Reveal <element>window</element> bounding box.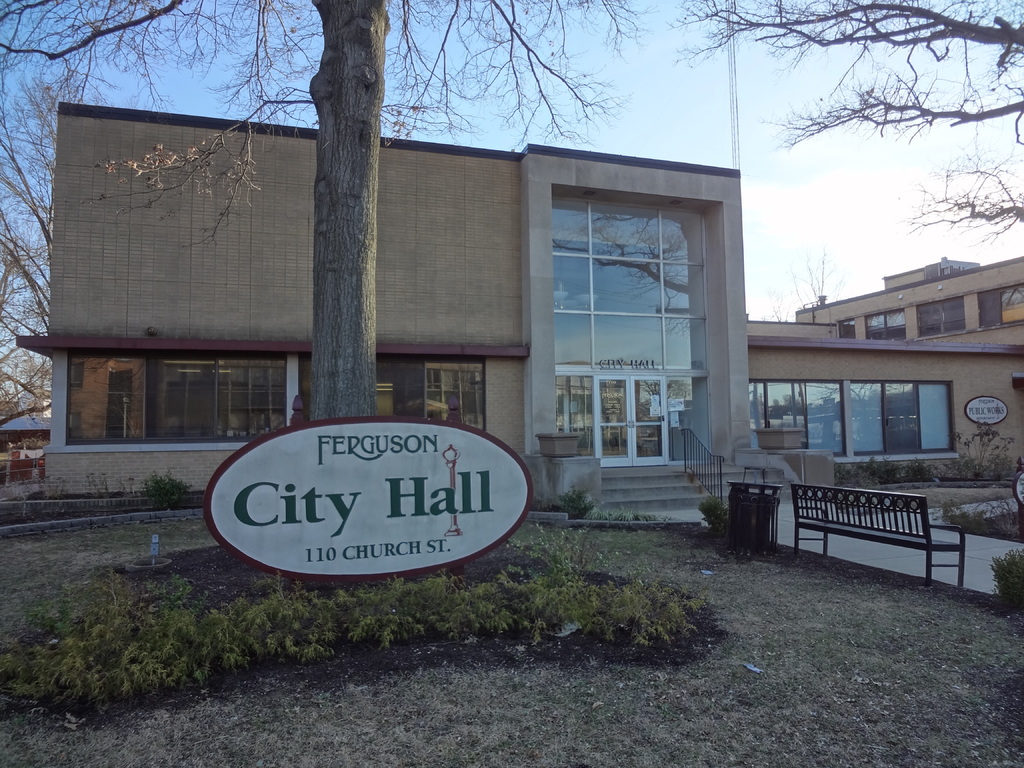
Revealed: {"x1": 923, "y1": 387, "x2": 958, "y2": 454}.
